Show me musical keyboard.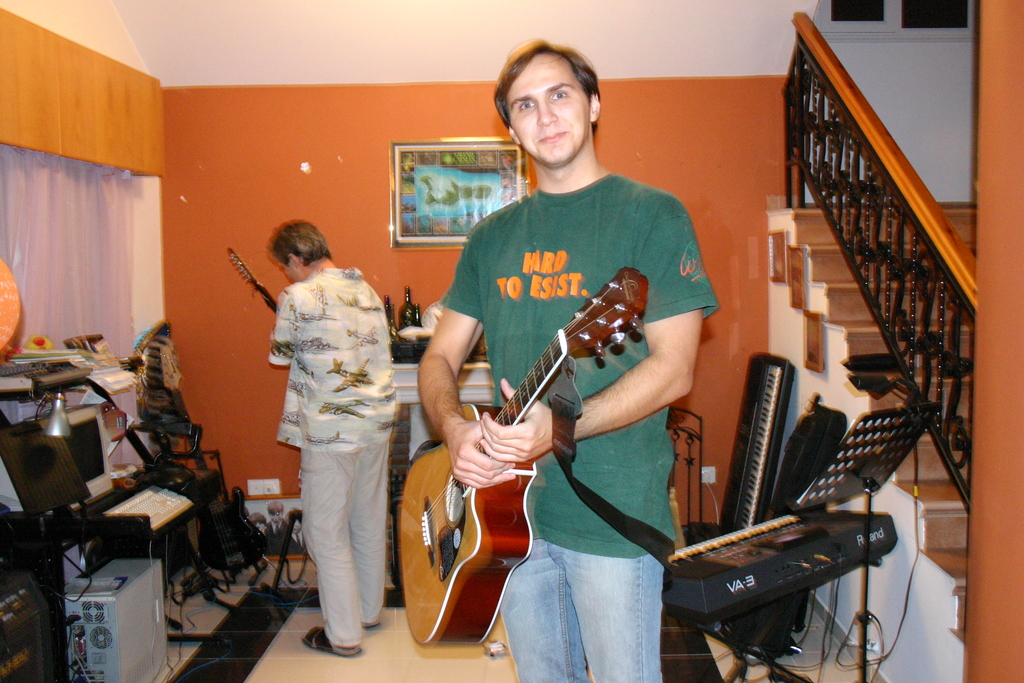
musical keyboard is here: bbox(653, 501, 906, 632).
